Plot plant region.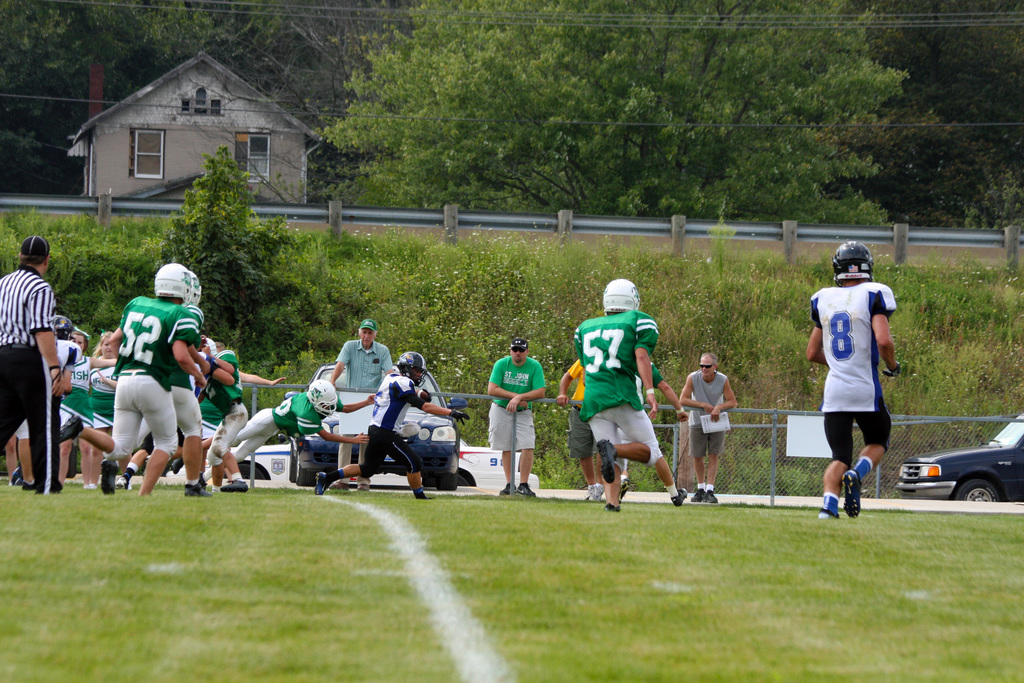
Plotted at x1=531, y1=445, x2=591, y2=483.
